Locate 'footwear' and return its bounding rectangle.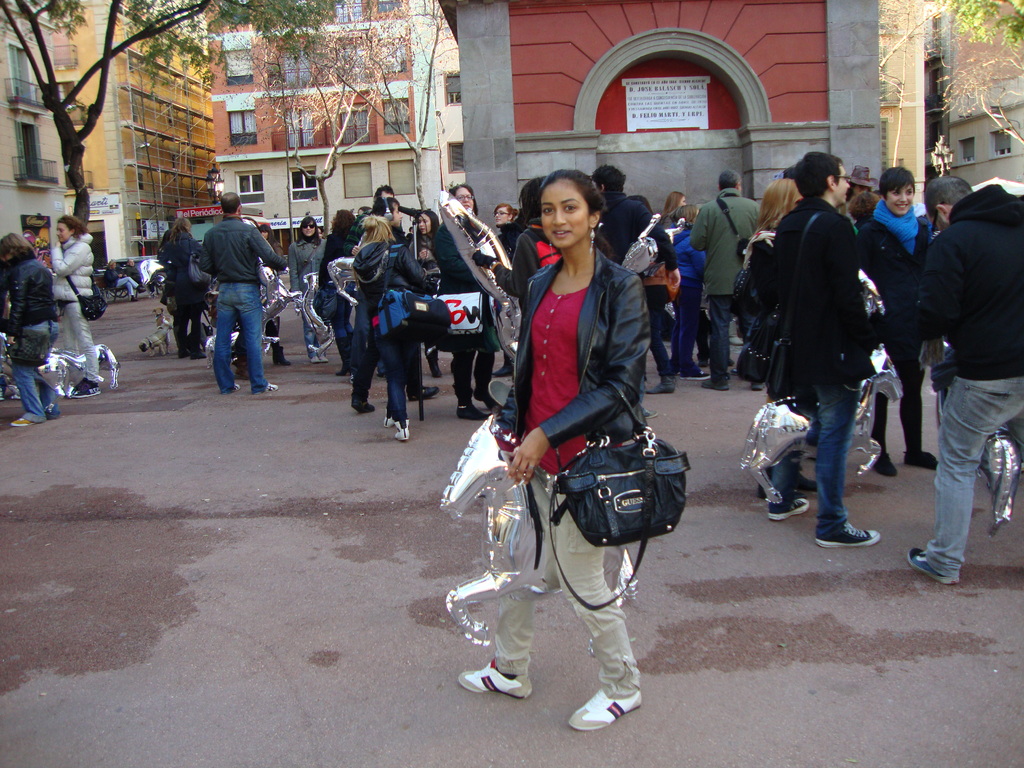
detection(418, 379, 447, 396).
